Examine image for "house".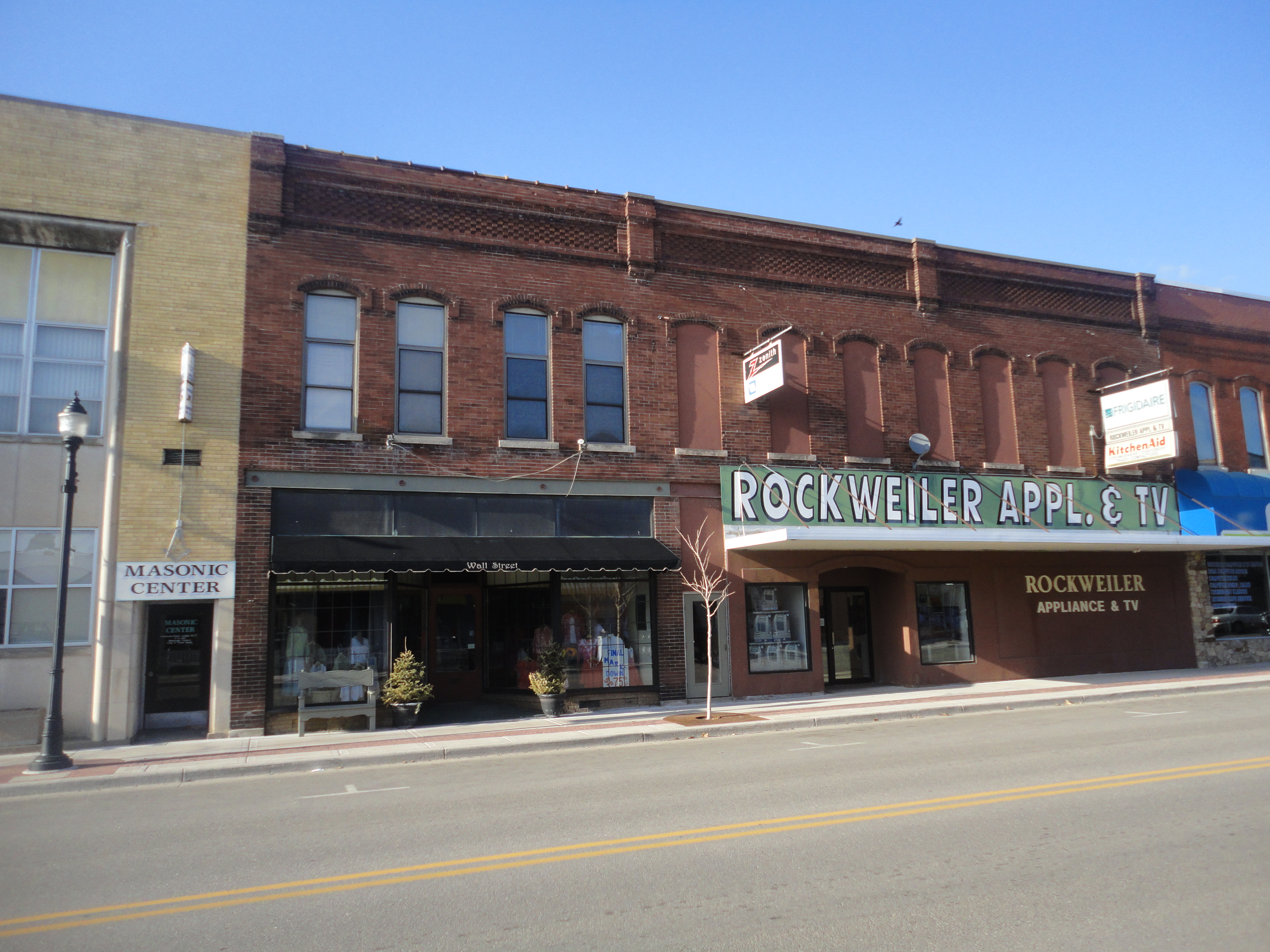
Examination result: [left=0, top=25, right=73, bottom=222].
